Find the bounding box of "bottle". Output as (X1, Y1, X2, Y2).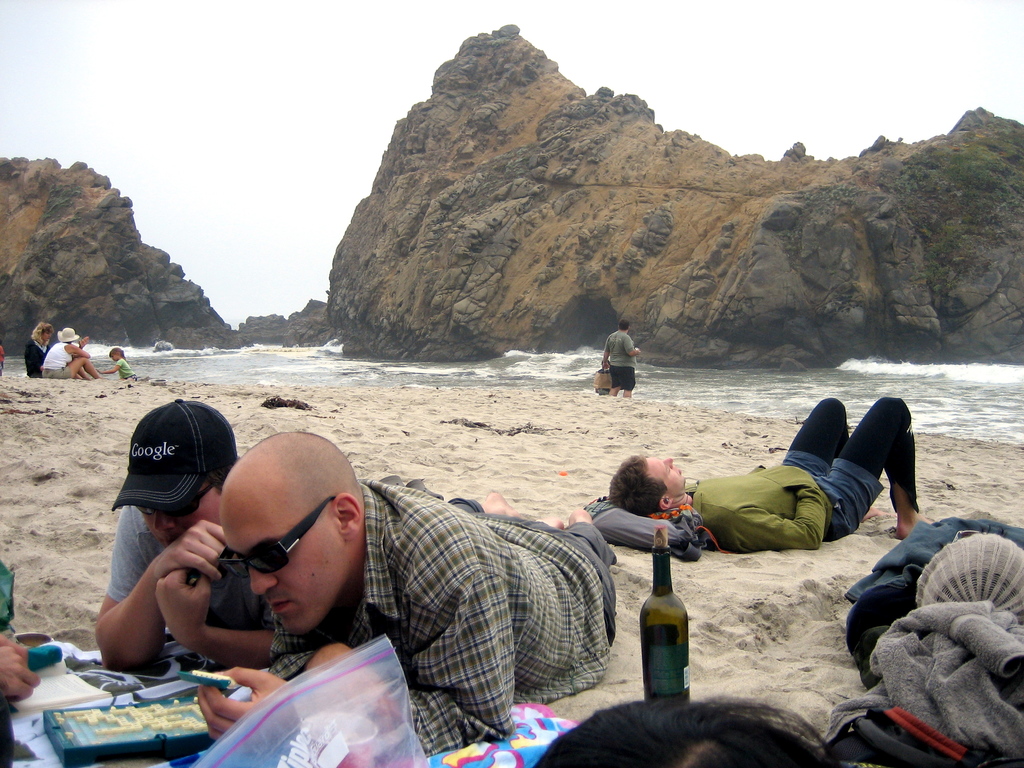
(638, 525, 691, 709).
